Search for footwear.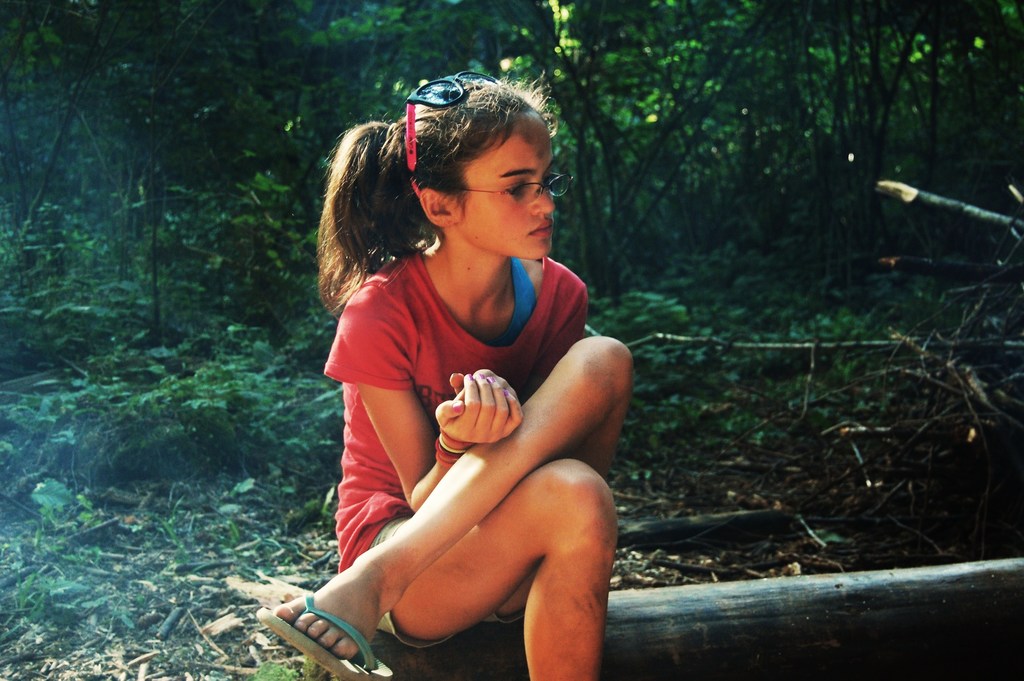
Found at select_region(255, 592, 391, 680).
